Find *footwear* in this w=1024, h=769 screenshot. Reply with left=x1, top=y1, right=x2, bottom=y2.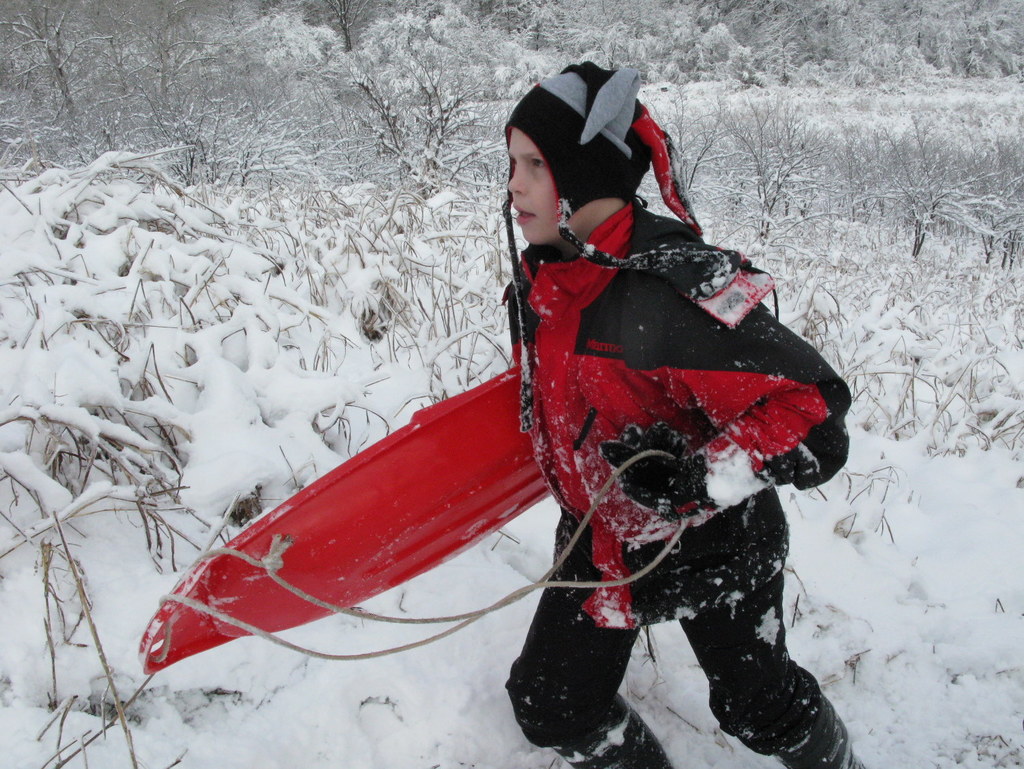
left=556, top=699, right=674, bottom=768.
